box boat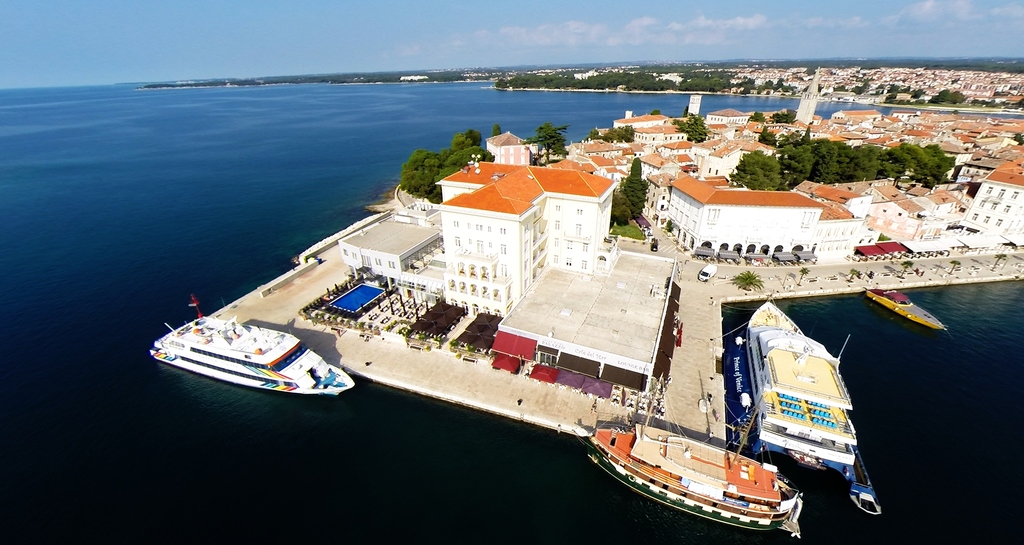
region(590, 398, 818, 517)
